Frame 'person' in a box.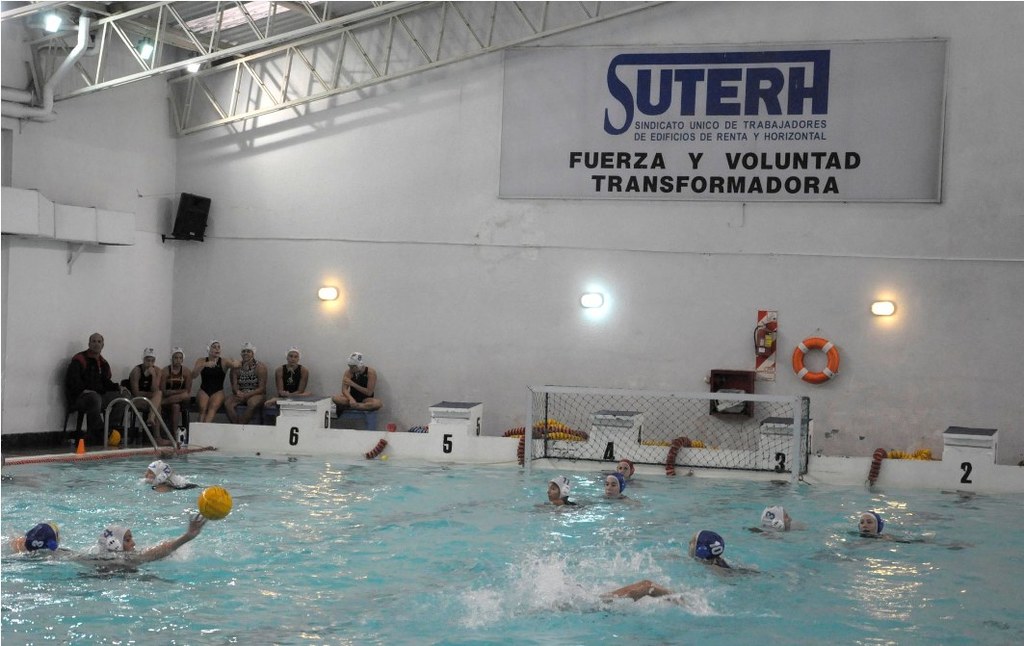
[left=59, top=329, right=113, bottom=453].
